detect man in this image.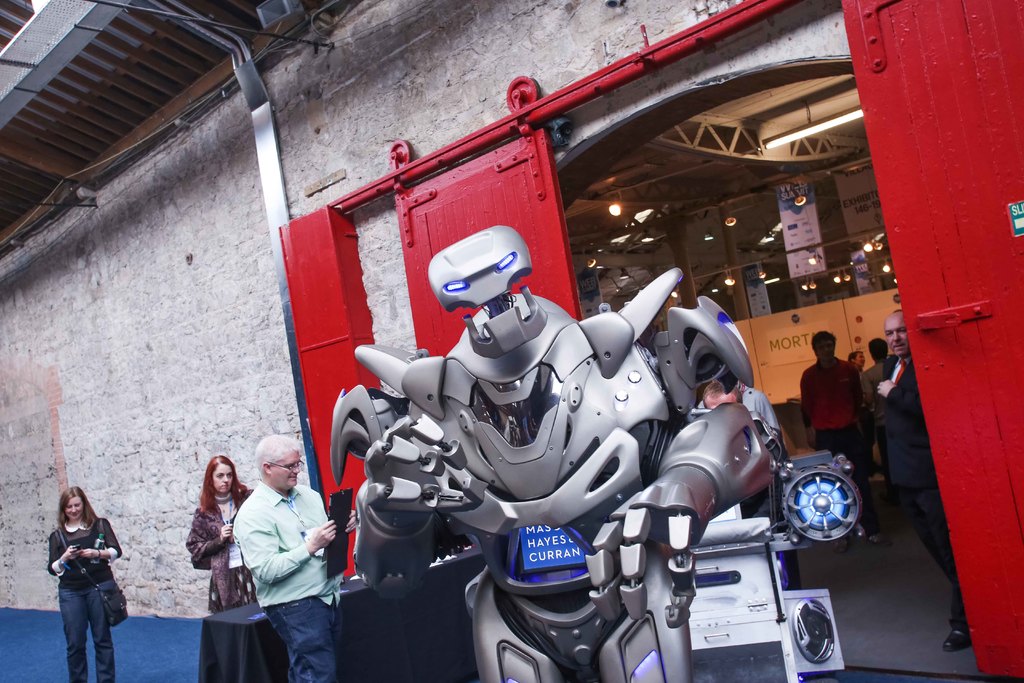
Detection: detection(868, 320, 977, 655).
